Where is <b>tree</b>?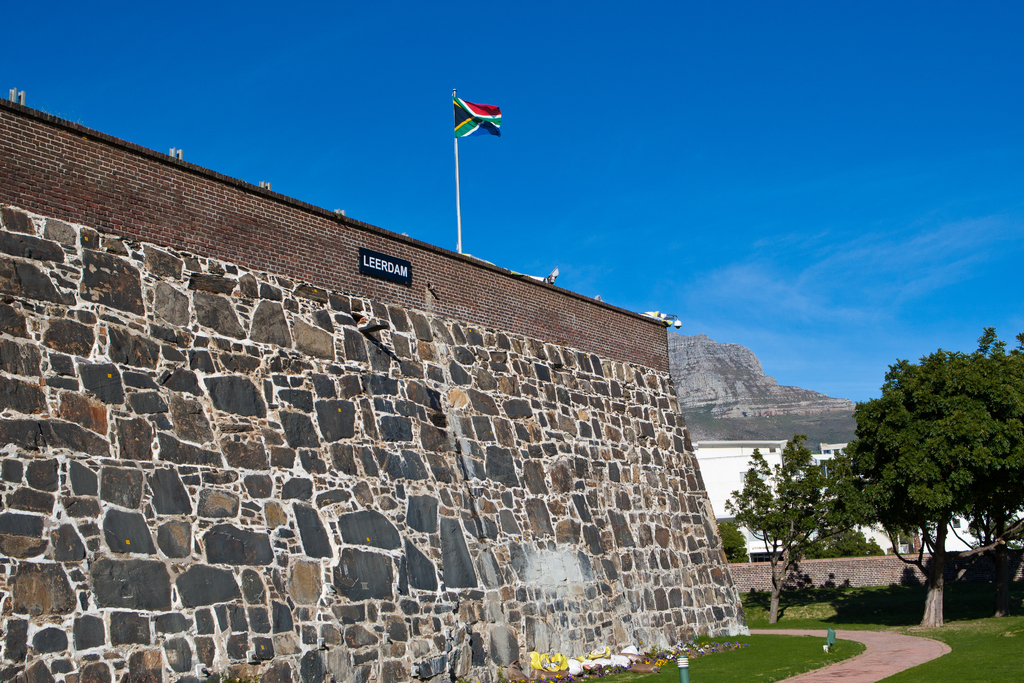
(812,325,1011,613).
